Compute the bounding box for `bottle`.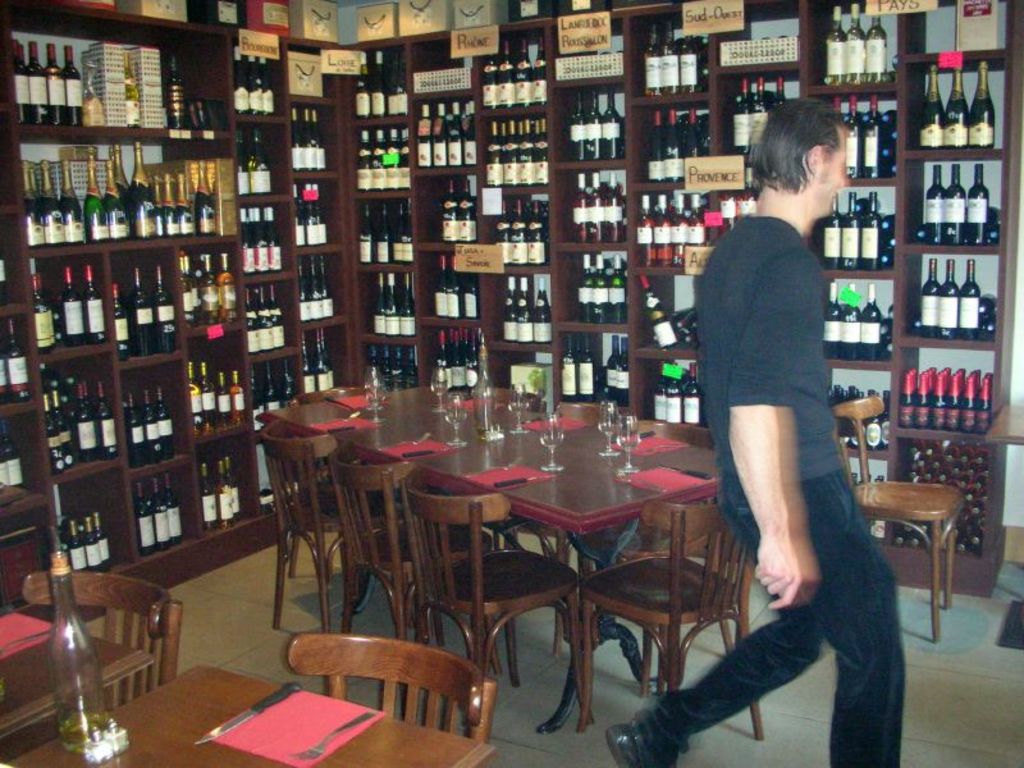
{"left": 268, "top": 284, "right": 283, "bottom": 346}.
